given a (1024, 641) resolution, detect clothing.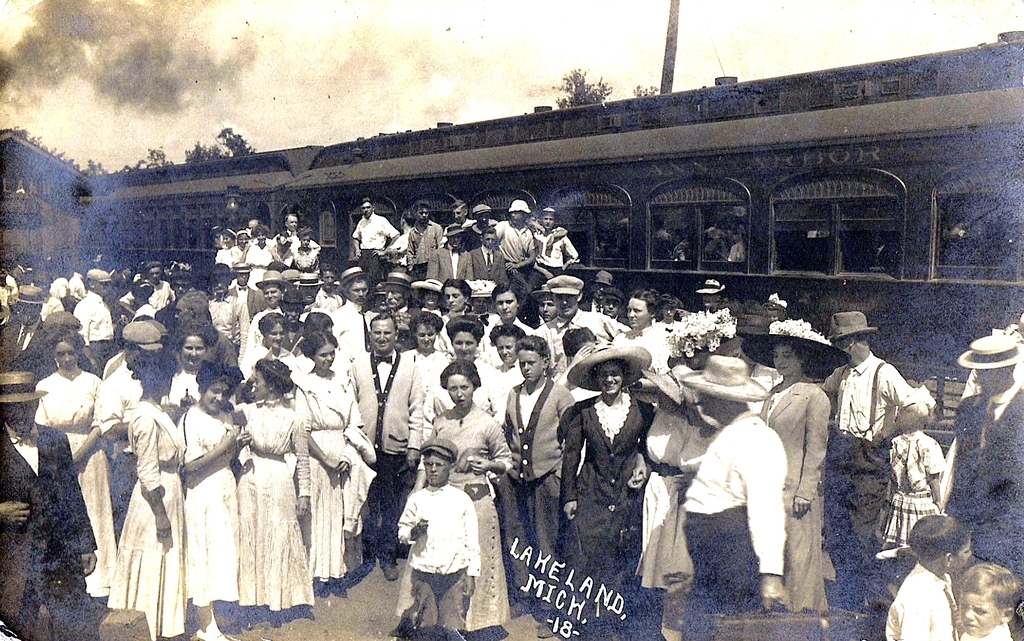
detection(816, 338, 919, 578).
